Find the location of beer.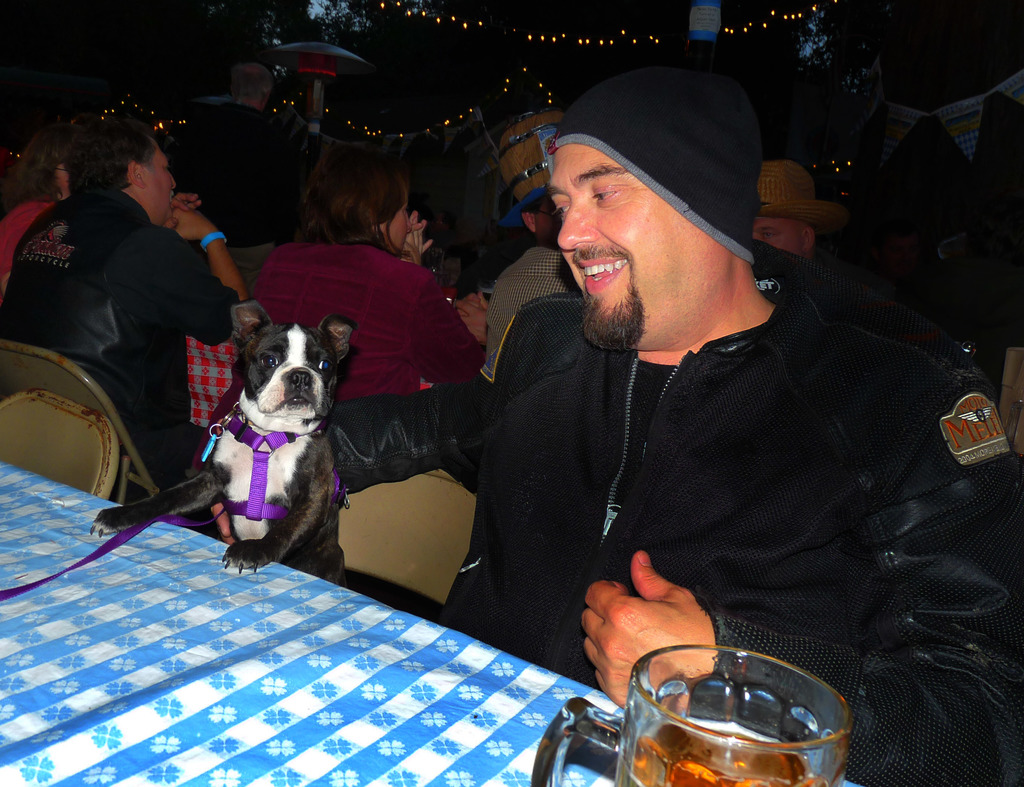
Location: (615, 720, 843, 786).
